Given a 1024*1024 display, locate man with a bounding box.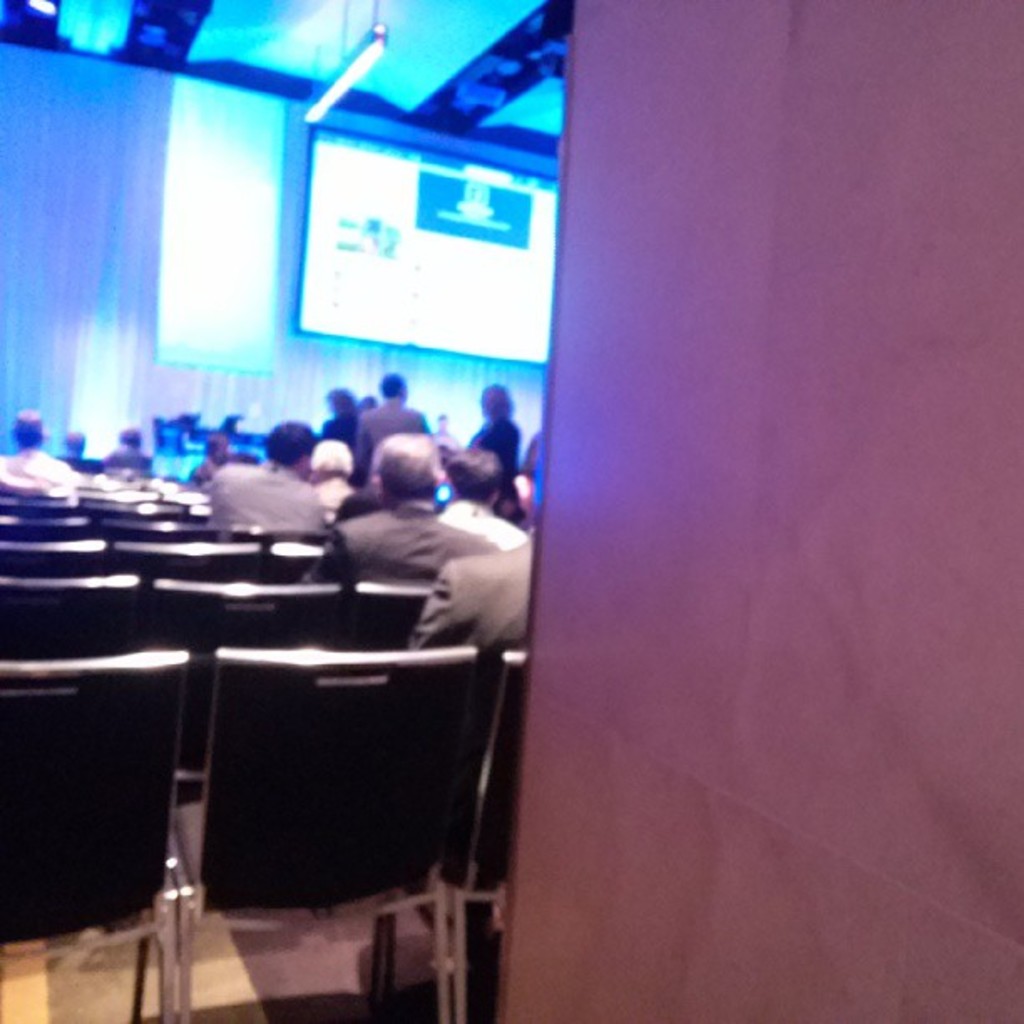
Located: left=417, top=438, right=542, bottom=980.
